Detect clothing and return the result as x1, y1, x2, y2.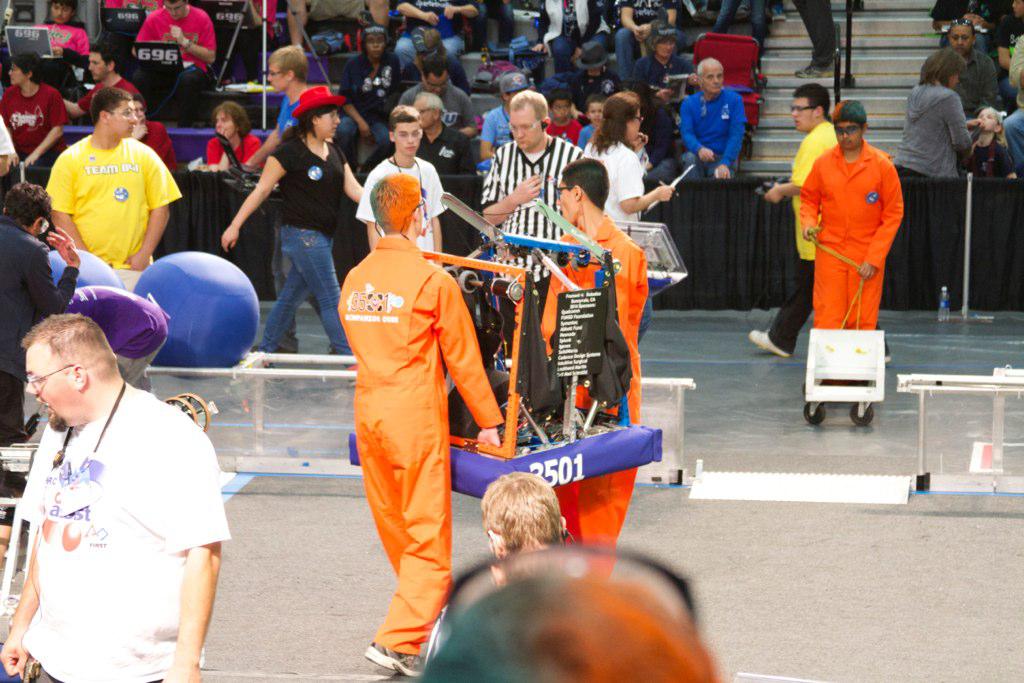
27, 365, 228, 682.
